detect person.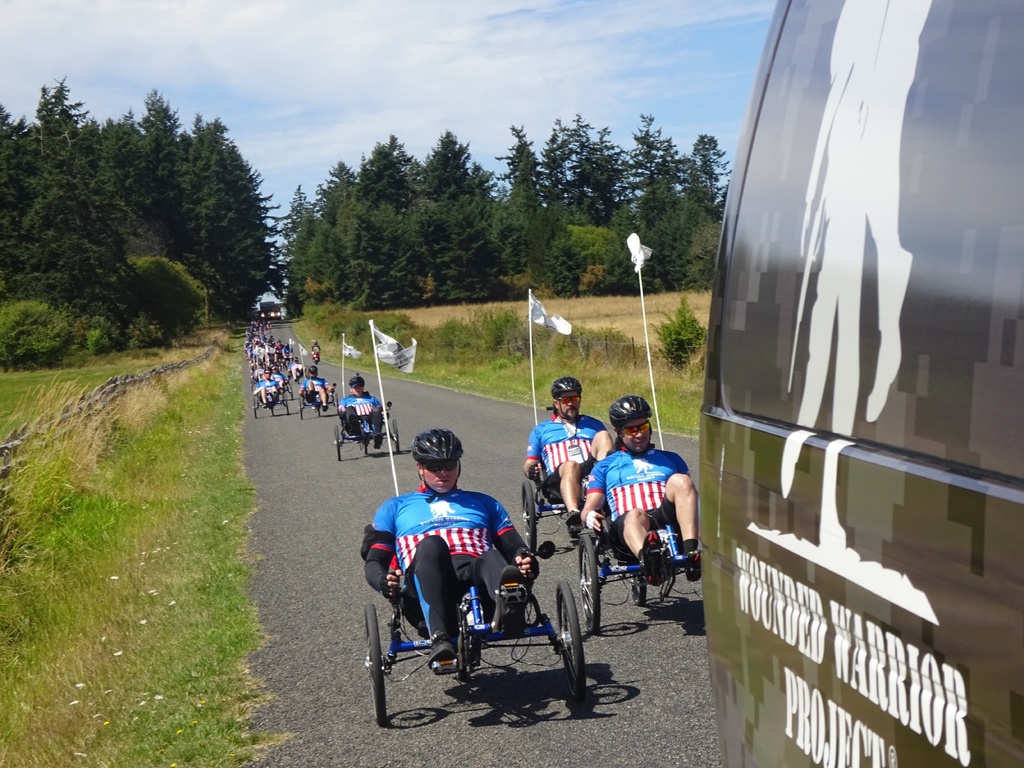
Detected at crop(253, 367, 280, 413).
